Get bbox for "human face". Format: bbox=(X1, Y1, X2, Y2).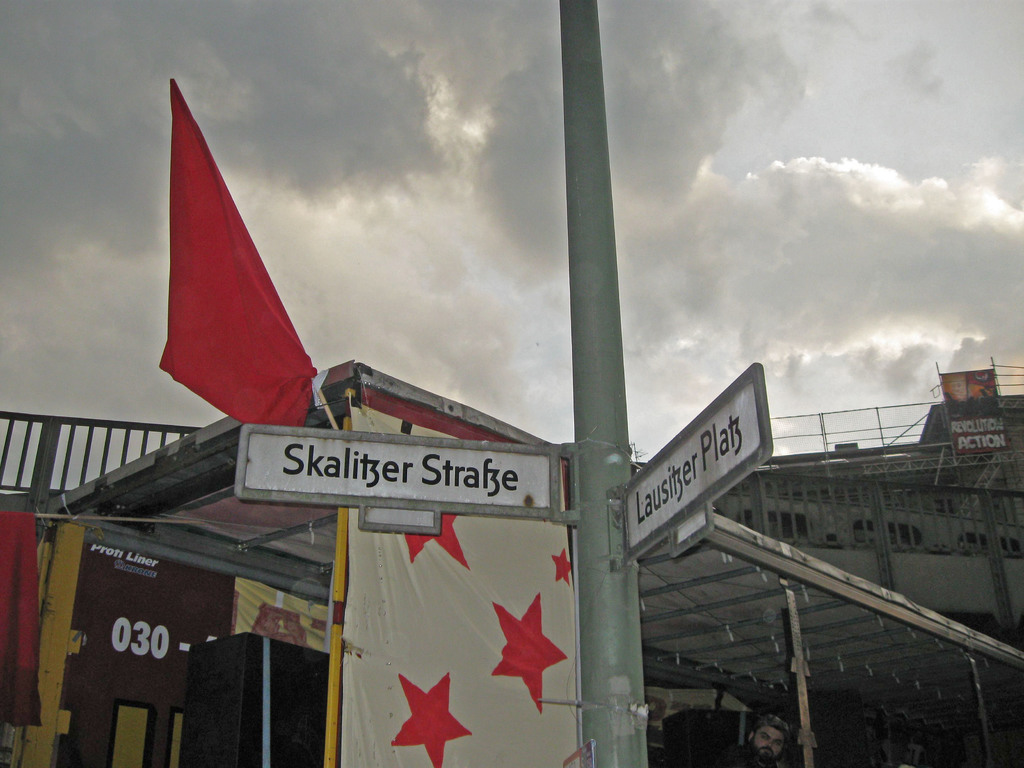
bbox=(755, 728, 783, 763).
